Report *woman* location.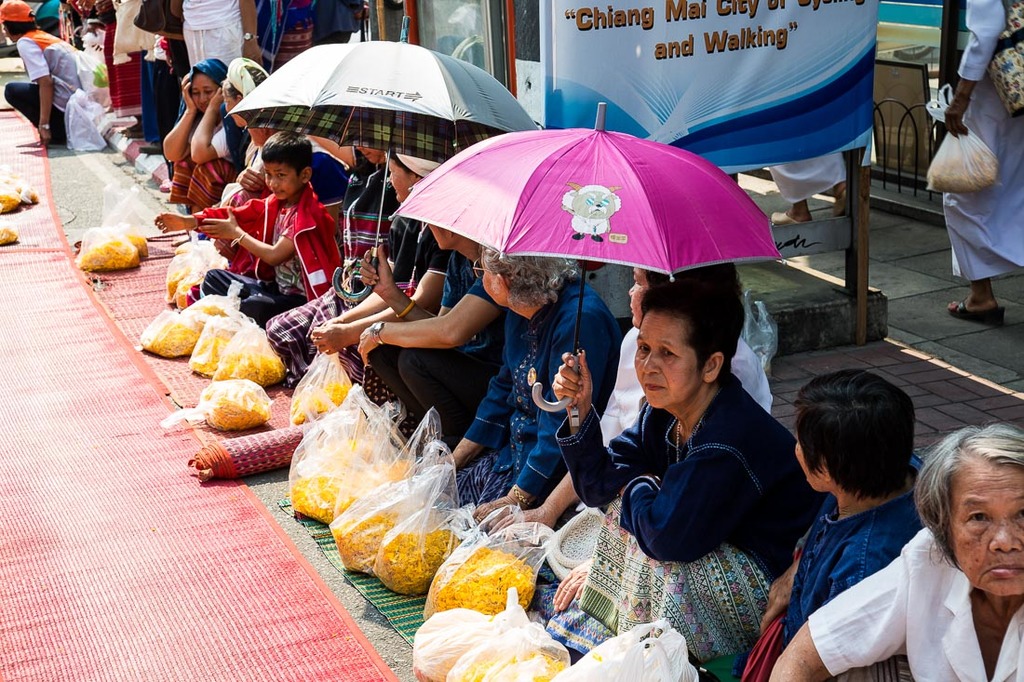
Report: <bbox>939, 0, 1023, 320</bbox>.
